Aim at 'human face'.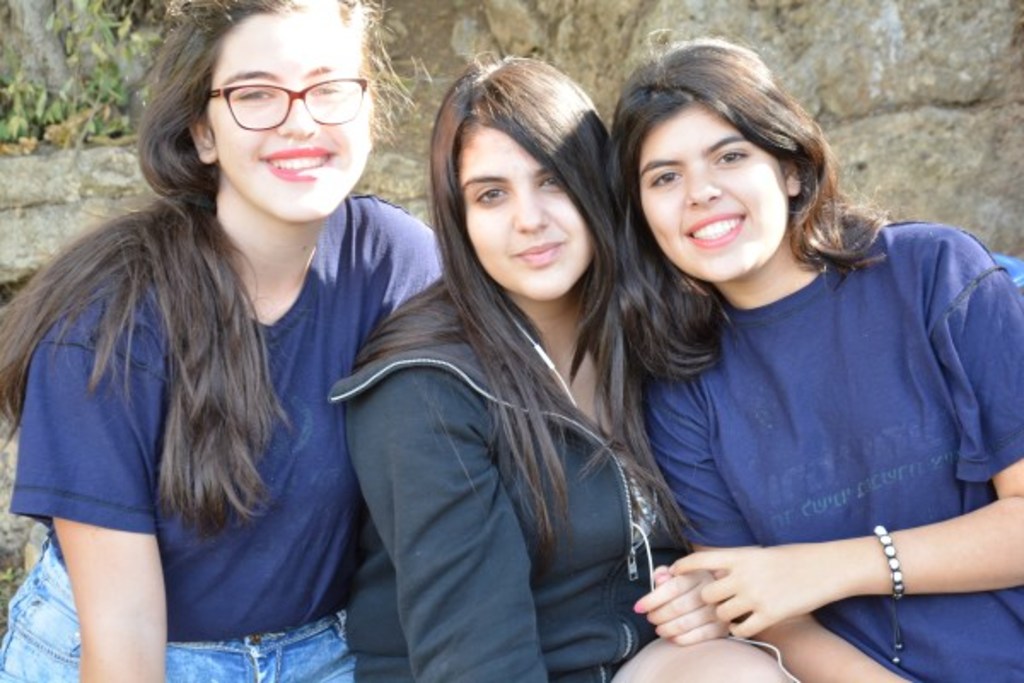
Aimed at (left=205, top=7, right=370, bottom=222).
